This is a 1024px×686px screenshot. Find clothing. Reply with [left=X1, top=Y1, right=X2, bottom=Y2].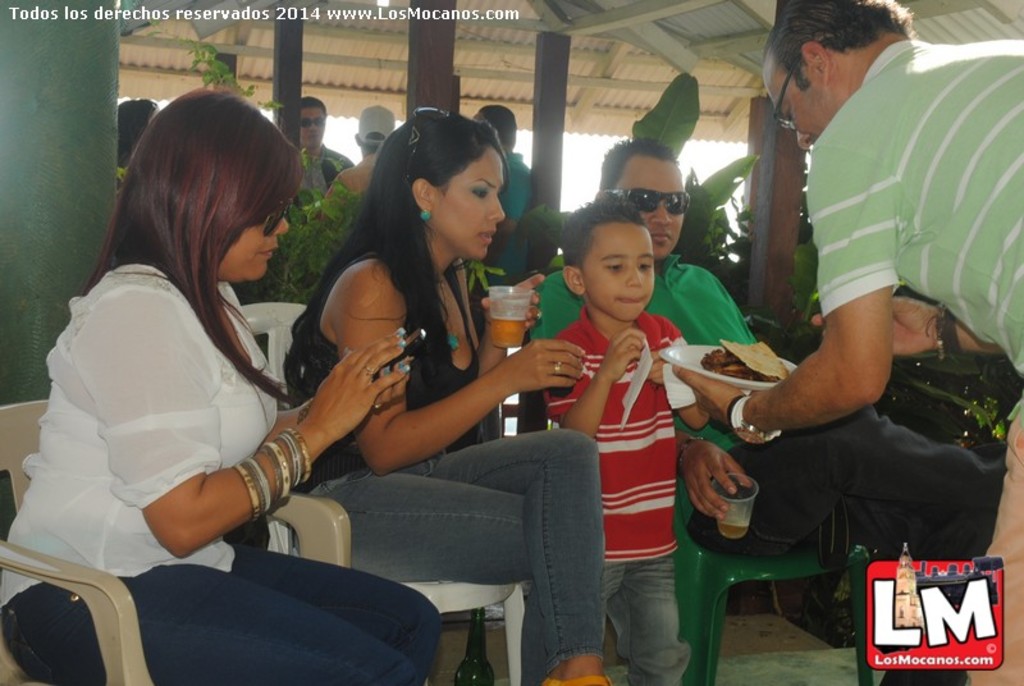
[left=323, top=152, right=372, bottom=235].
